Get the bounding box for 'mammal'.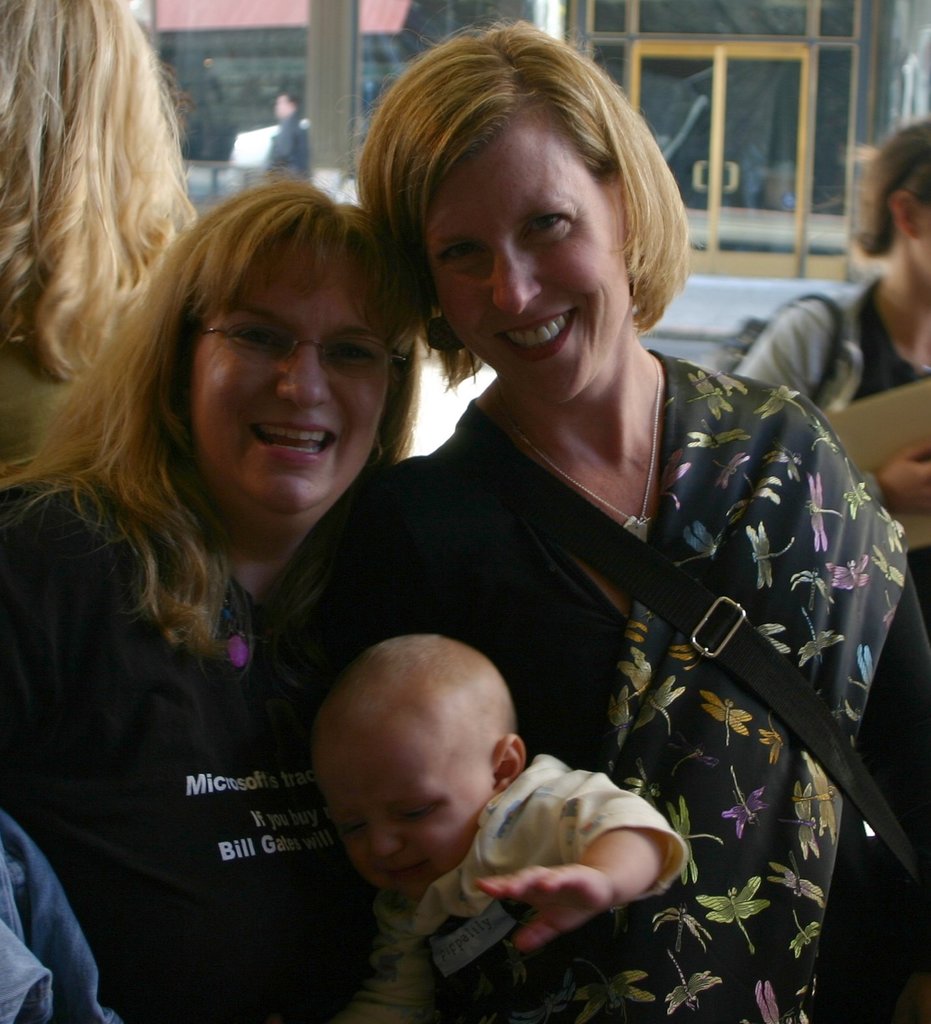
256, 96, 854, 975.
